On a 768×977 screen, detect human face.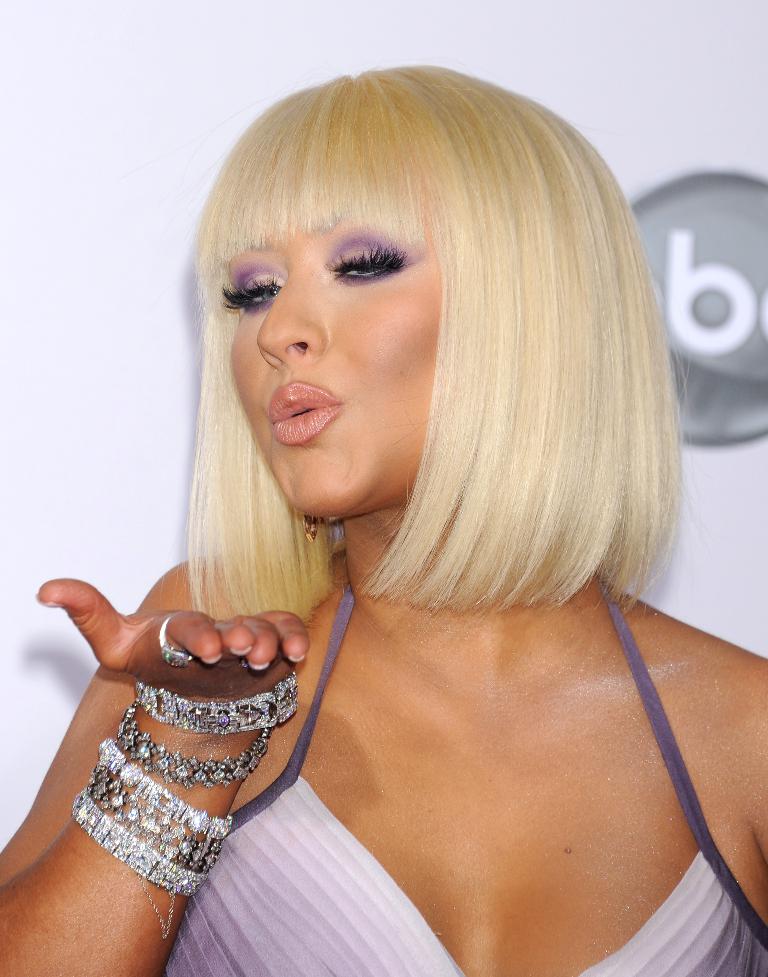
<bbox>220, 196, 444, 521</bbox>.
